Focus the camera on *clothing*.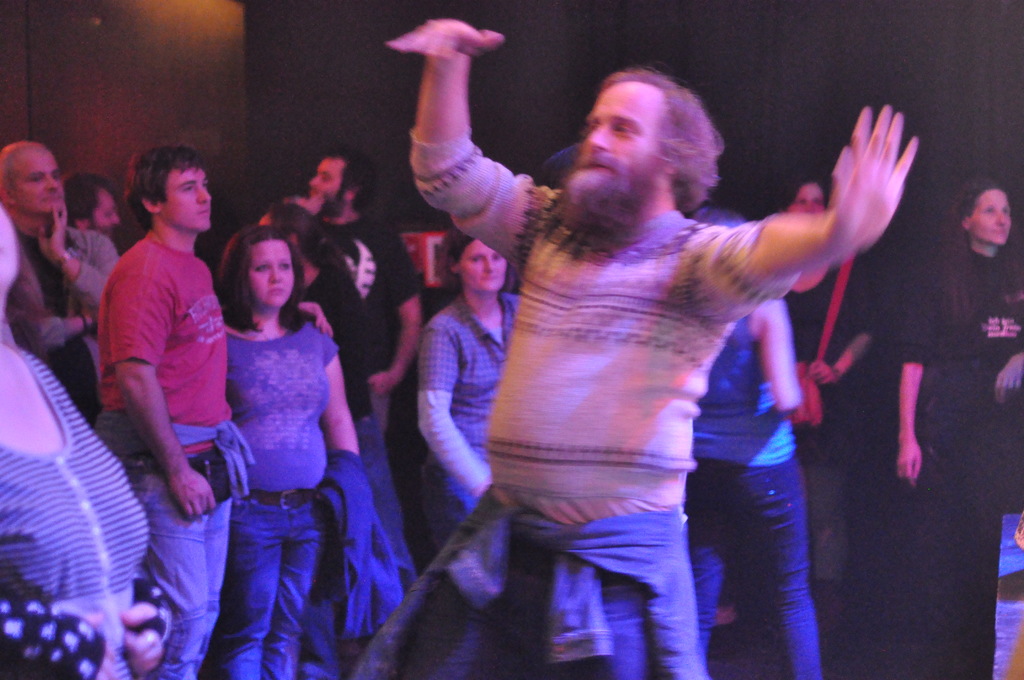
Focus region: 83 222 239 675.
